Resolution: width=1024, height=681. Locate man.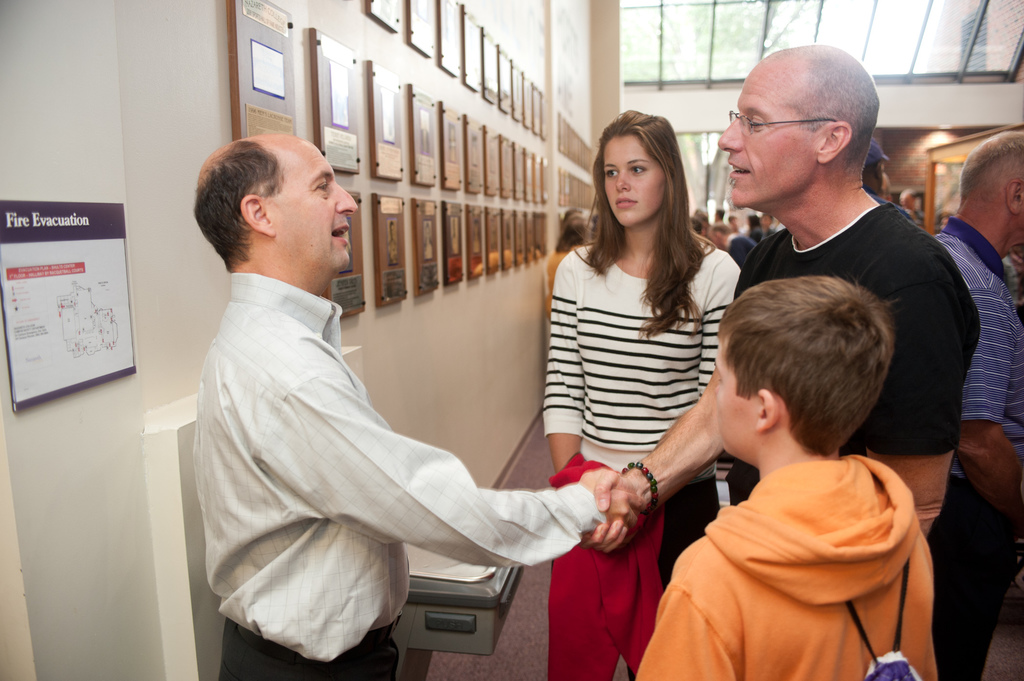
{"x1": 932, "y1": 129, "x2": 1023, "y2": 680}.
